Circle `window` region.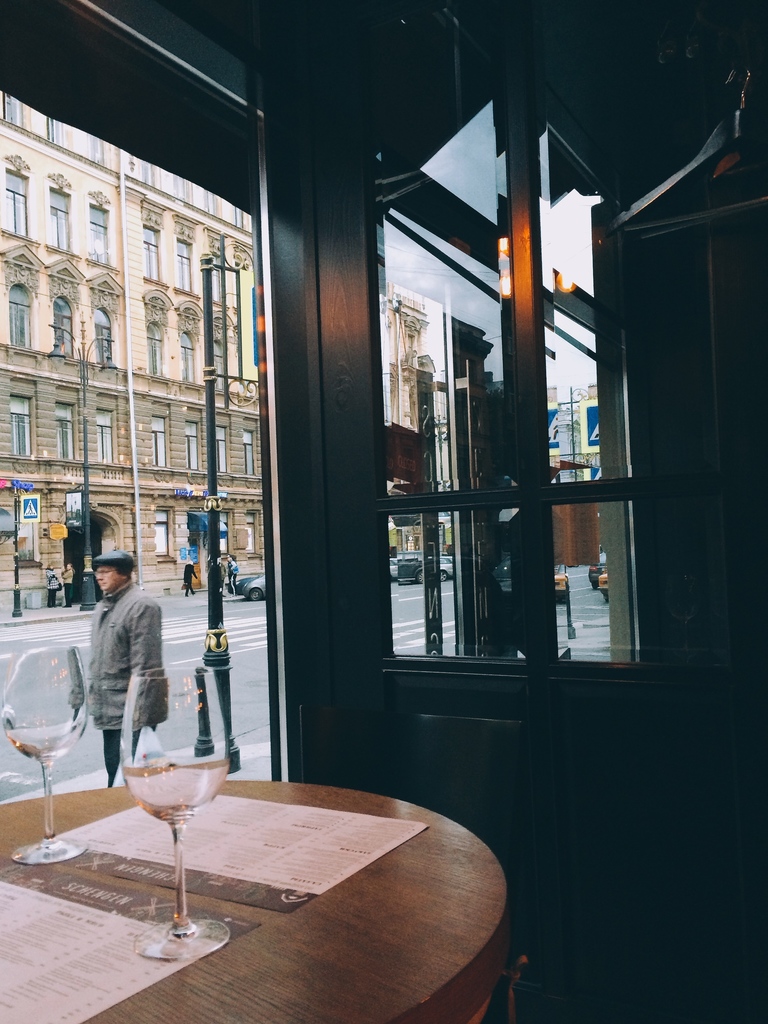
Region: (52,185,72,250).
